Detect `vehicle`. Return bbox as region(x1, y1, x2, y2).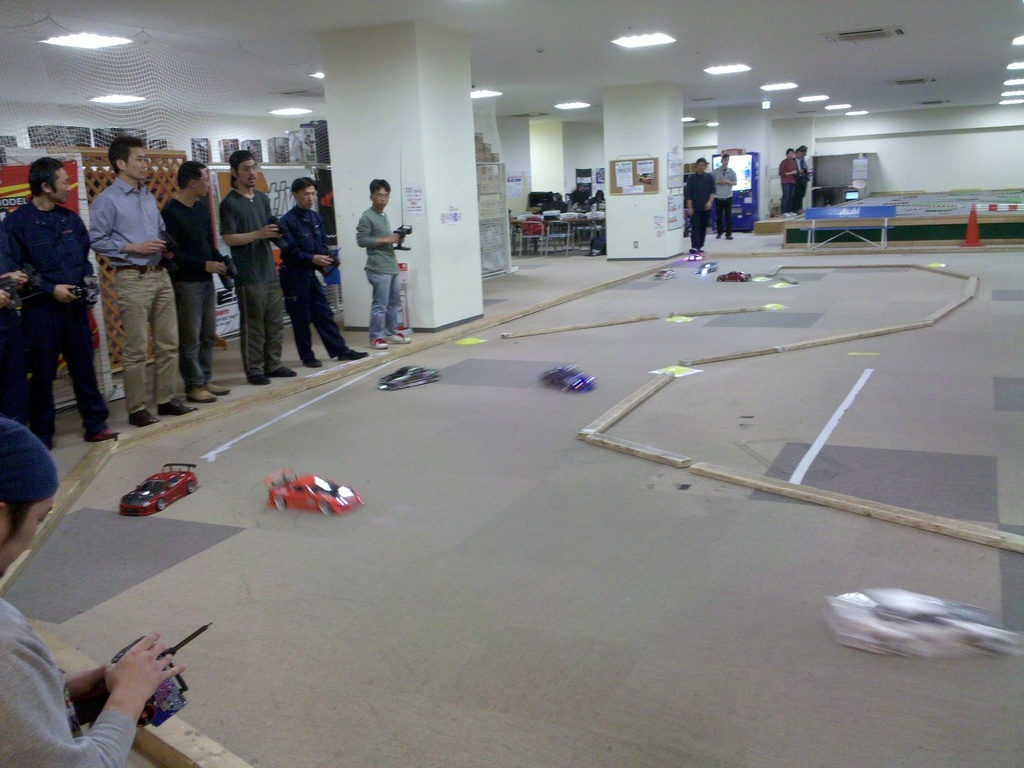
region(535, 357, 599, 394).
